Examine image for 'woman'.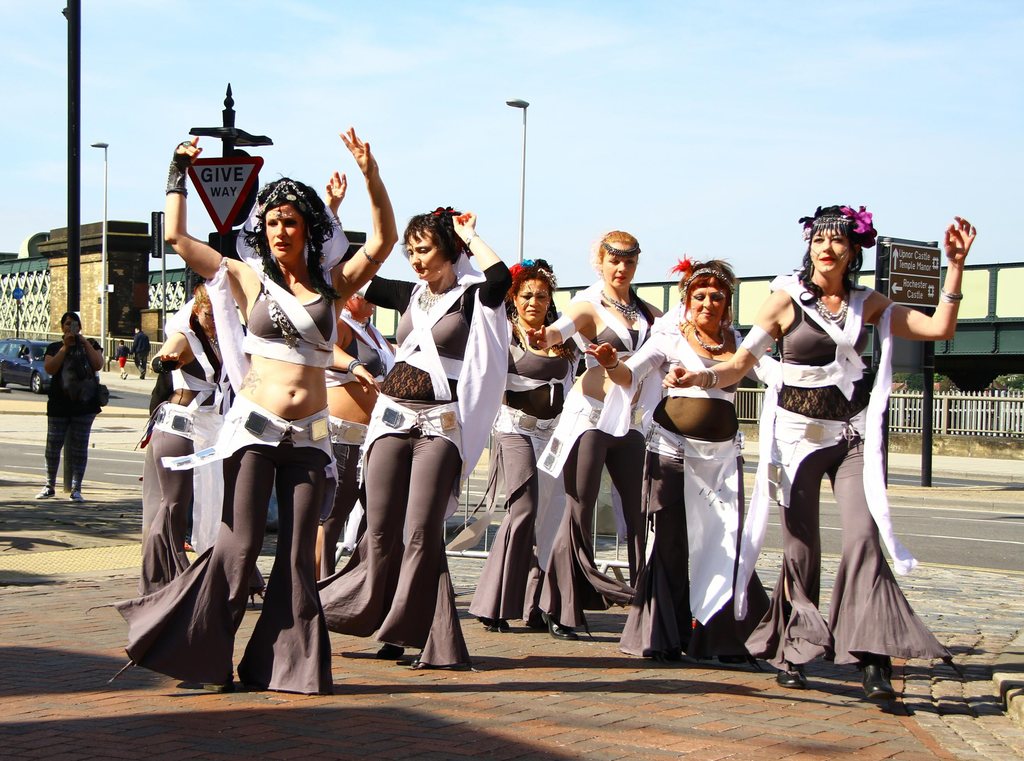
Examination result: 140:275:236:604.
